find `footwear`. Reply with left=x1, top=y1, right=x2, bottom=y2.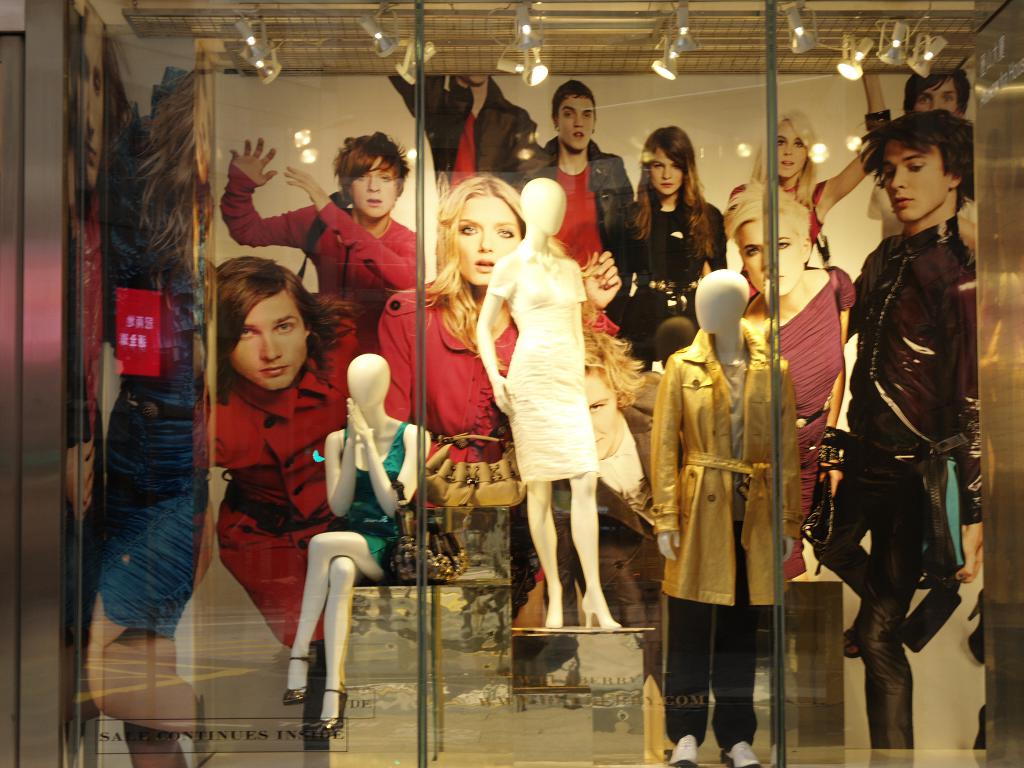
left=315, top=684, right=351, bottom=735.
